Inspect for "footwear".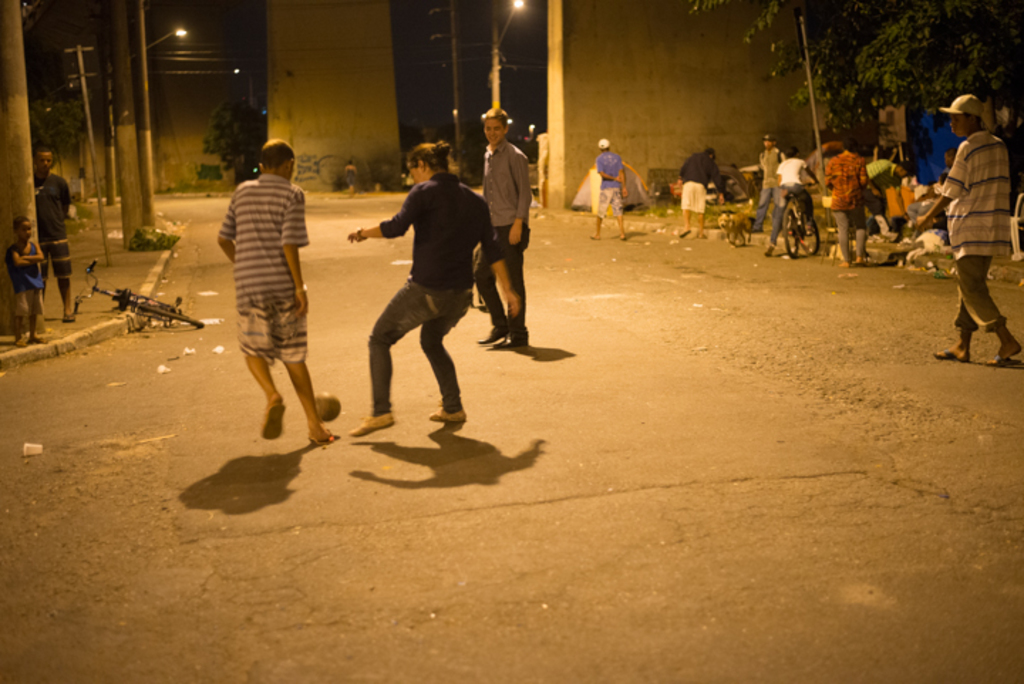
Inspection: 259 401 290 439.
